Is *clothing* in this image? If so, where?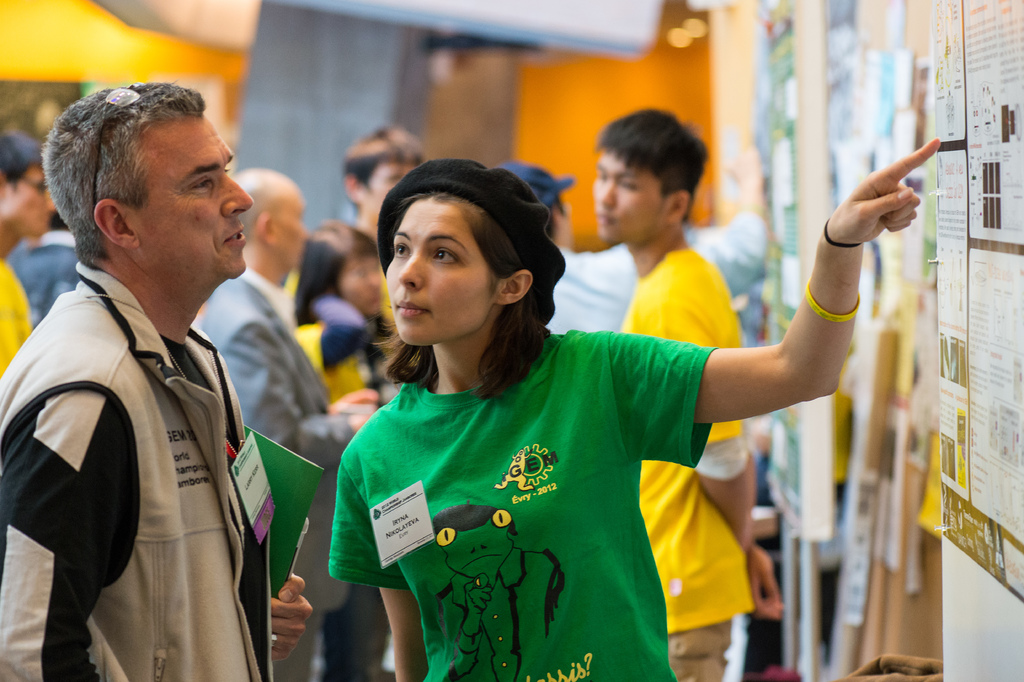
Yes, at (543,215,770,335).
